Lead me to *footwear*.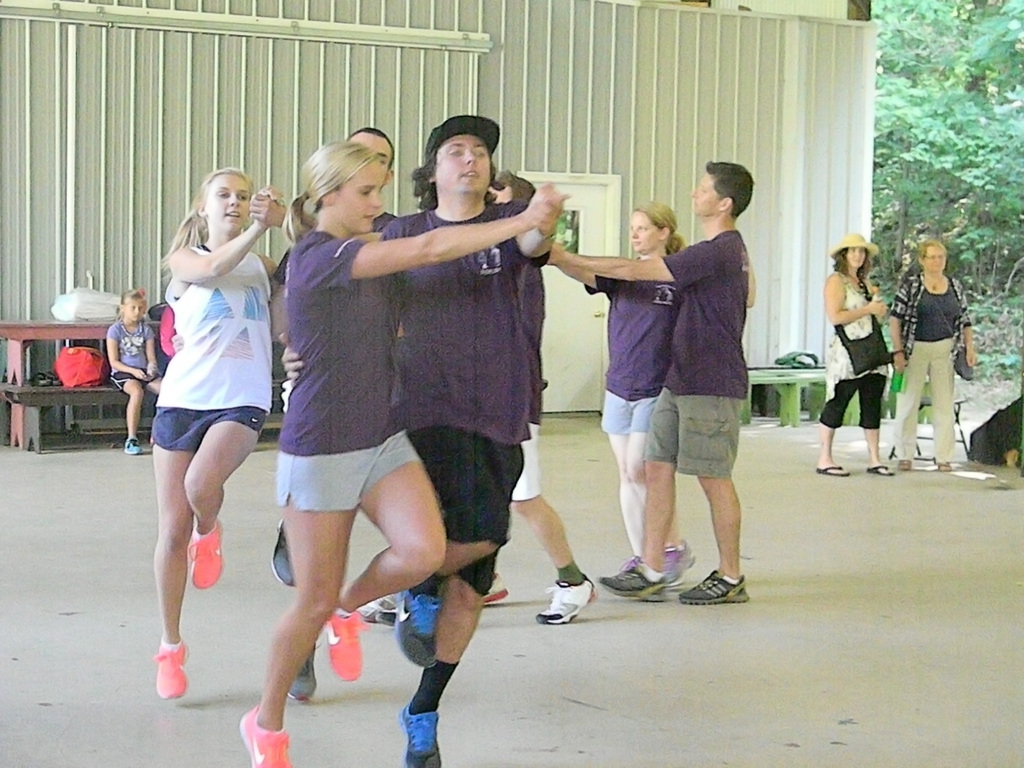
Lead to box(403, 704, 444, 767).
